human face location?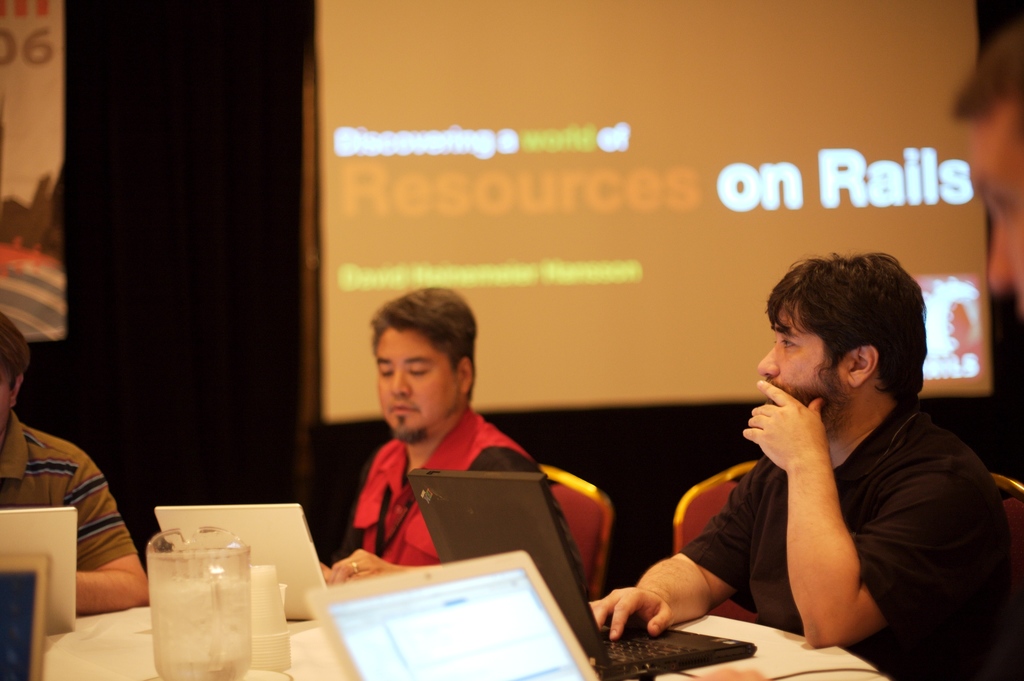
(375, 329, 456, 441)
